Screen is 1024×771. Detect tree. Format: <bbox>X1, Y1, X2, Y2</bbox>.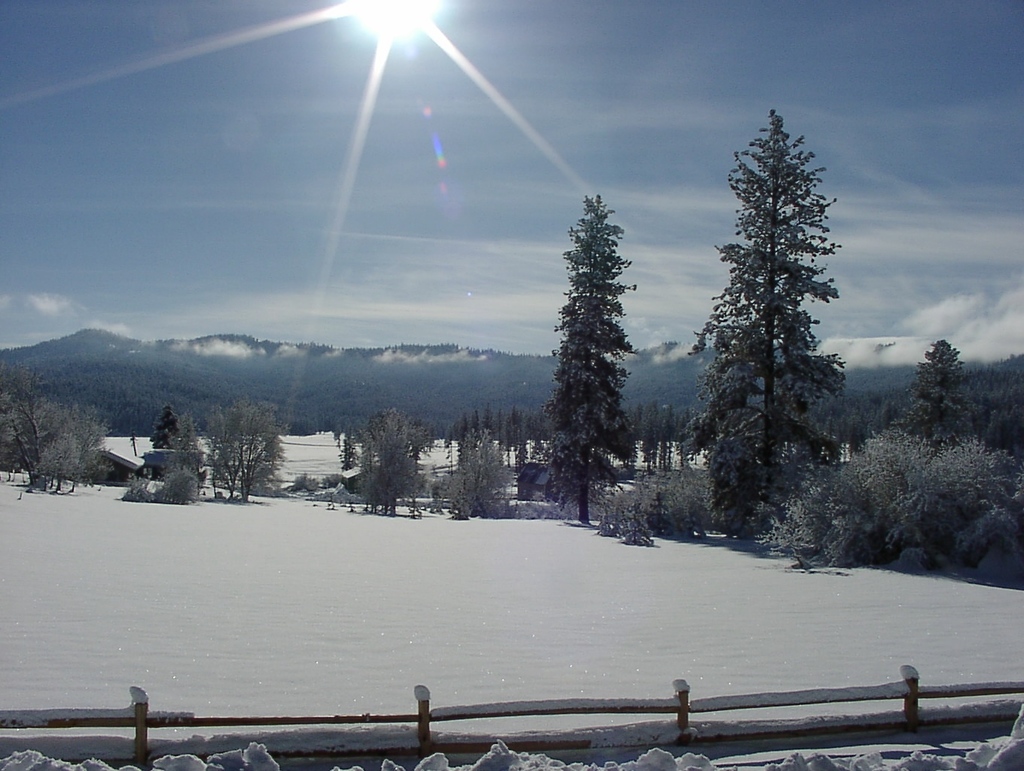
<bbox>904, 337, 979, 448</bbox>.
